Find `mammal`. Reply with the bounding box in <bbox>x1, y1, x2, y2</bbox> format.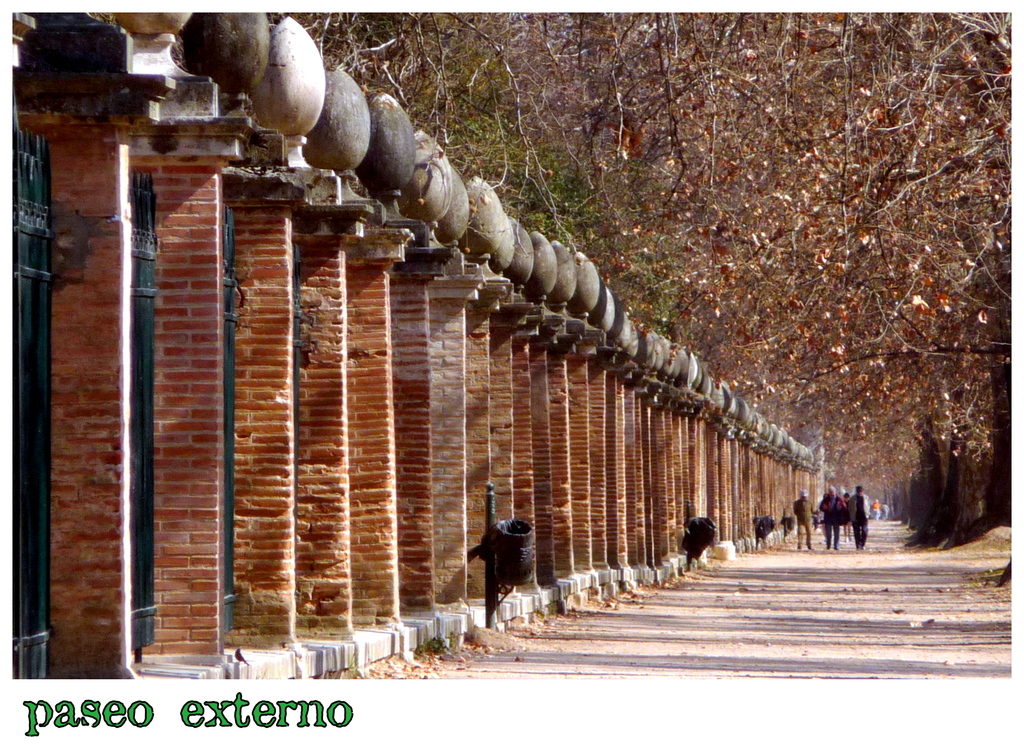
<bbox>882, 503, 888, 522</bbox>.
